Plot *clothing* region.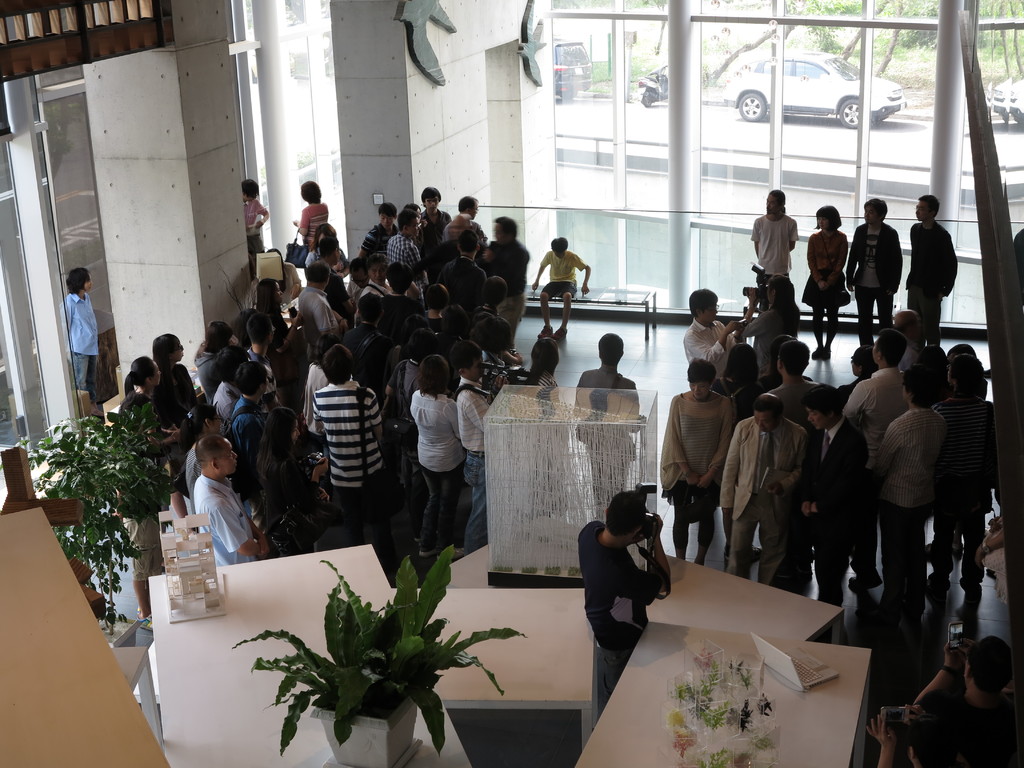
Plotted at region(302, 363, 323, 417).
